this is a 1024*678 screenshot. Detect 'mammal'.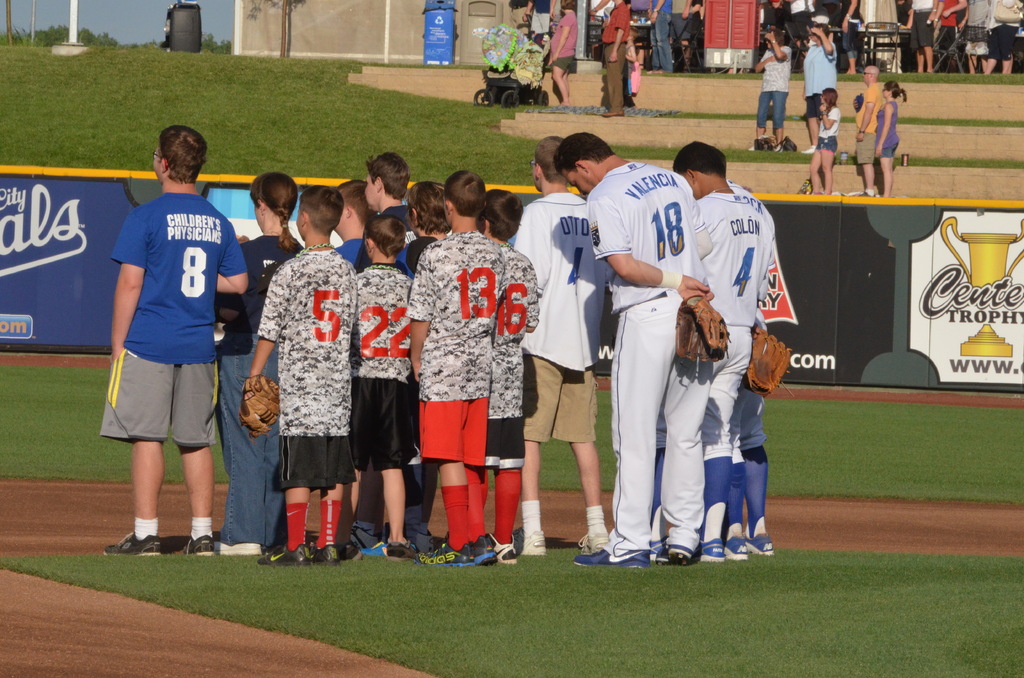
<region>93, 135, 239, 556</region>.
